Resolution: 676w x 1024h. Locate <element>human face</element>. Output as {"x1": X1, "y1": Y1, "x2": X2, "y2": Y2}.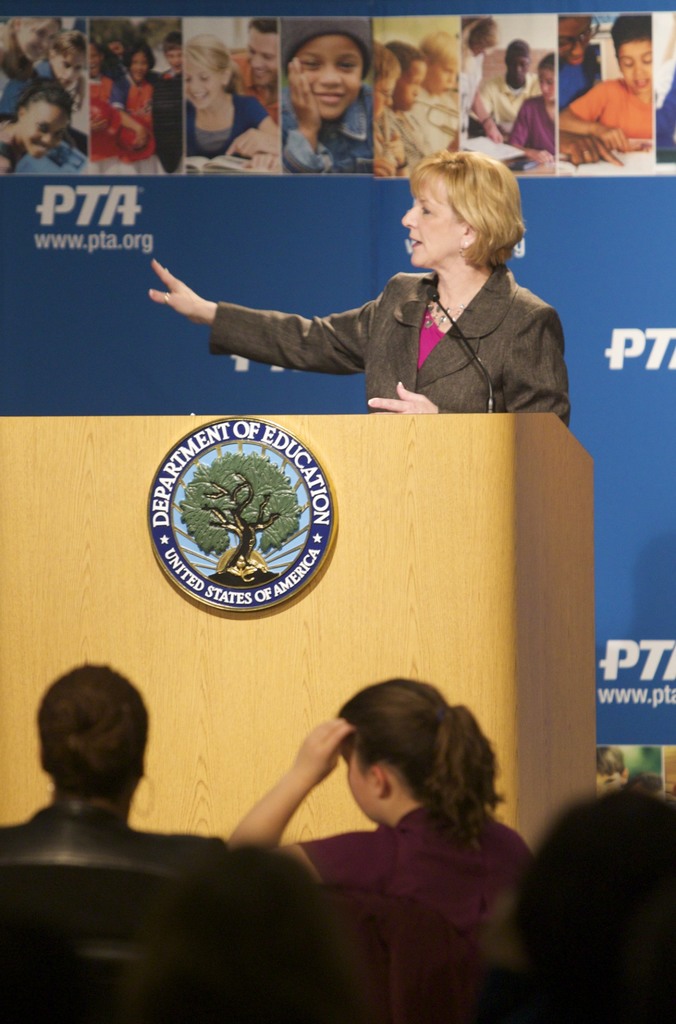
{"x1": 342, "y1": 749, "x2": 371, "y2": 824}.
